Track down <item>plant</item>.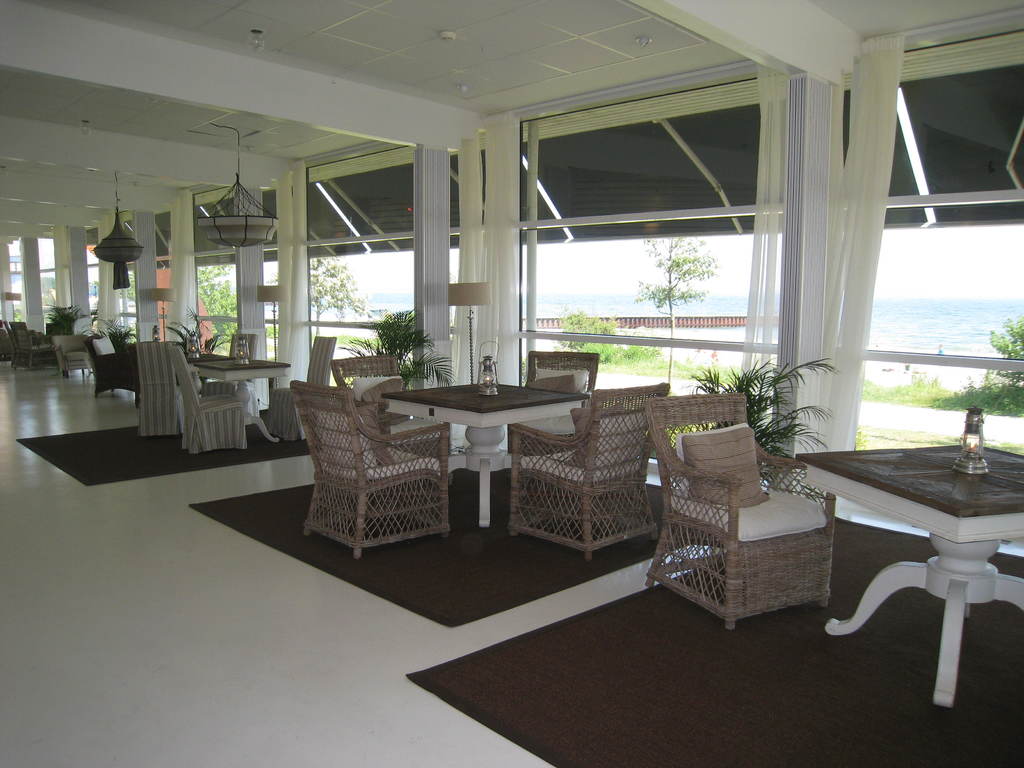
Tracked to Rect(266, 322, 280, 339).
